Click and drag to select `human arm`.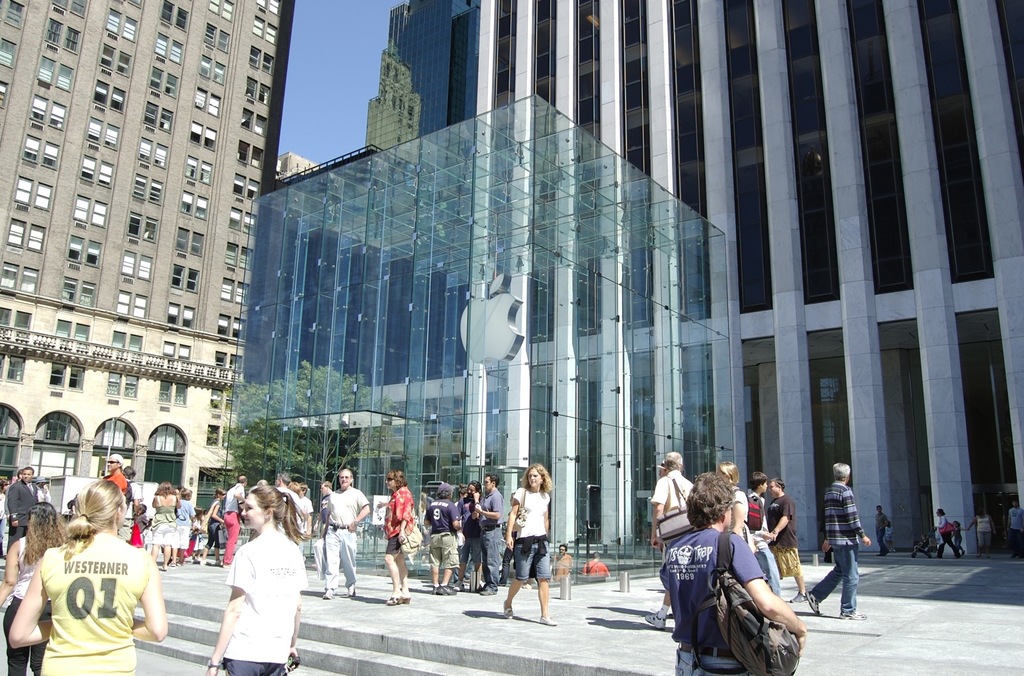
Selection: 845:483:874:547.
